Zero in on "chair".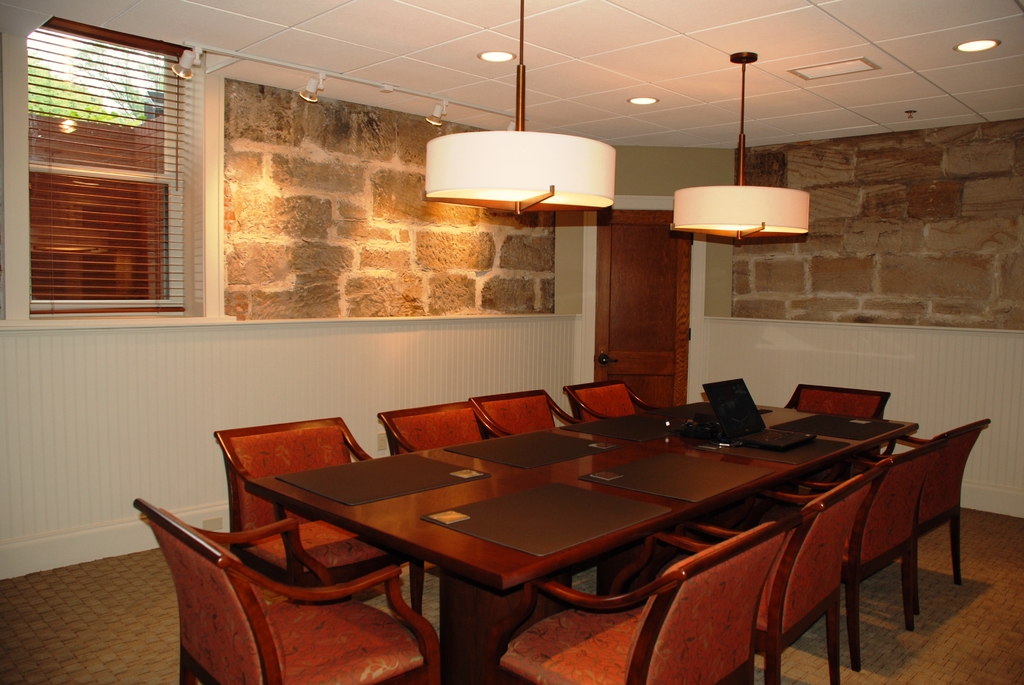
Zeroed in: 473:388:581:584.
